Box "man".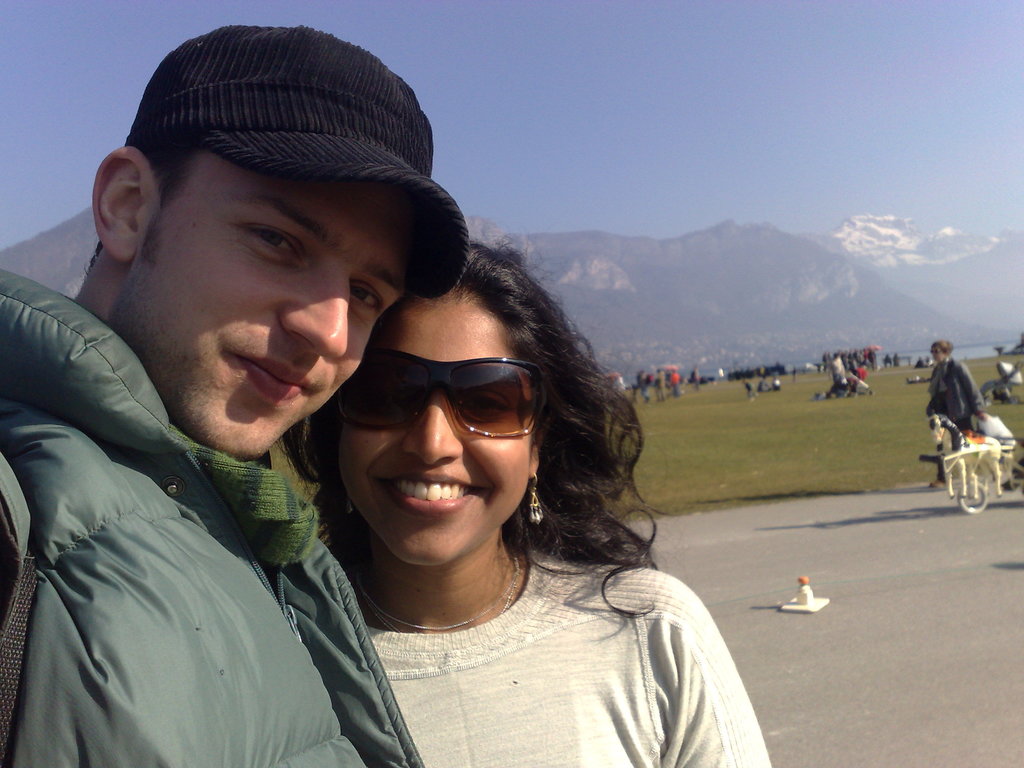
x1=0, y1=63, x2=423, y2=763.
